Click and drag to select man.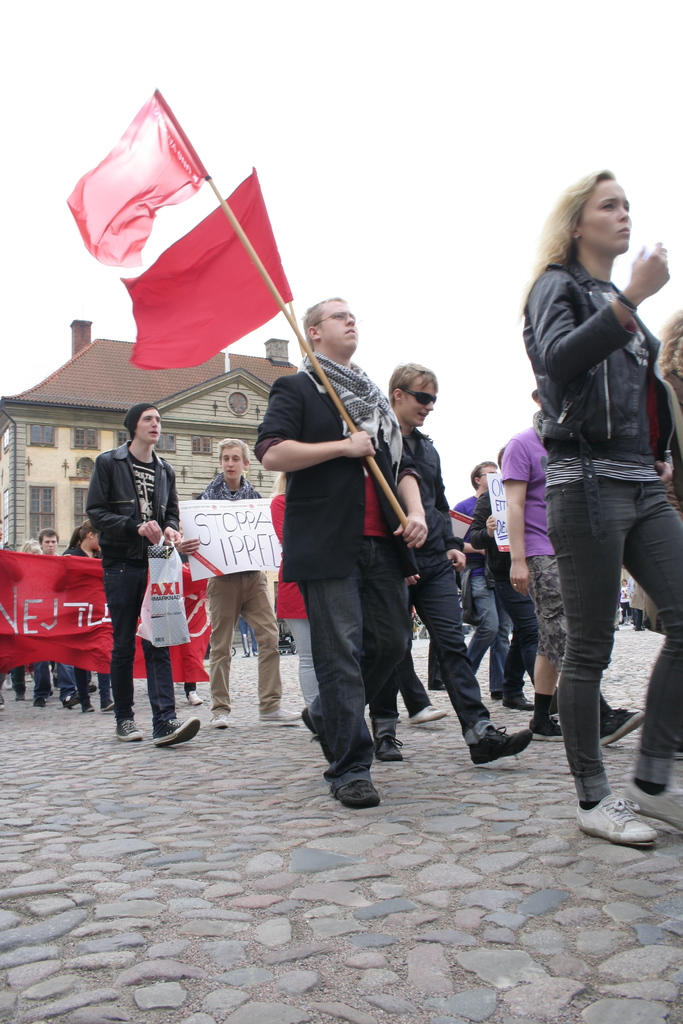
Selection: (359, 362, 532, 771).
